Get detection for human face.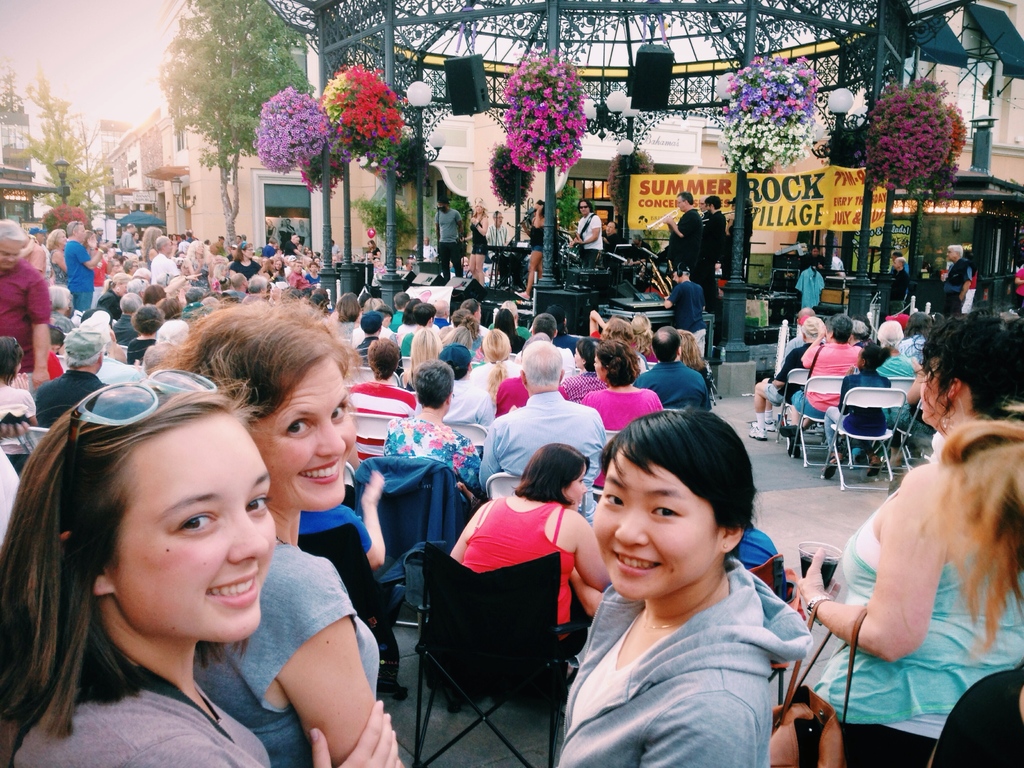
Detection: {"left": 587, "top": 442, "right": 721, "bottom": 600}.
